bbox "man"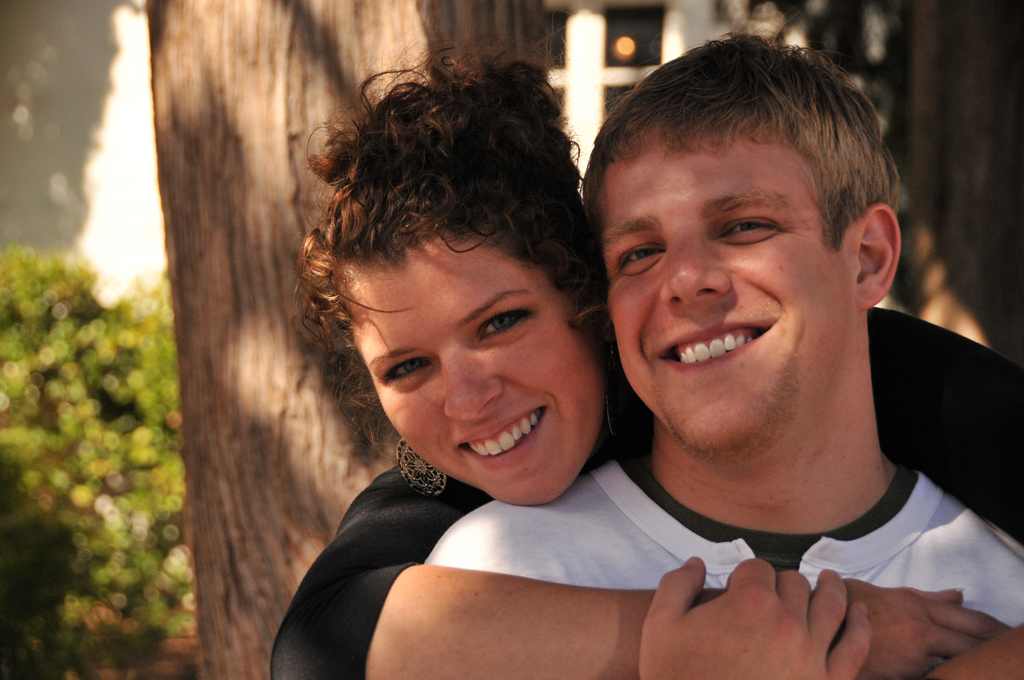
477 31 1023 669
